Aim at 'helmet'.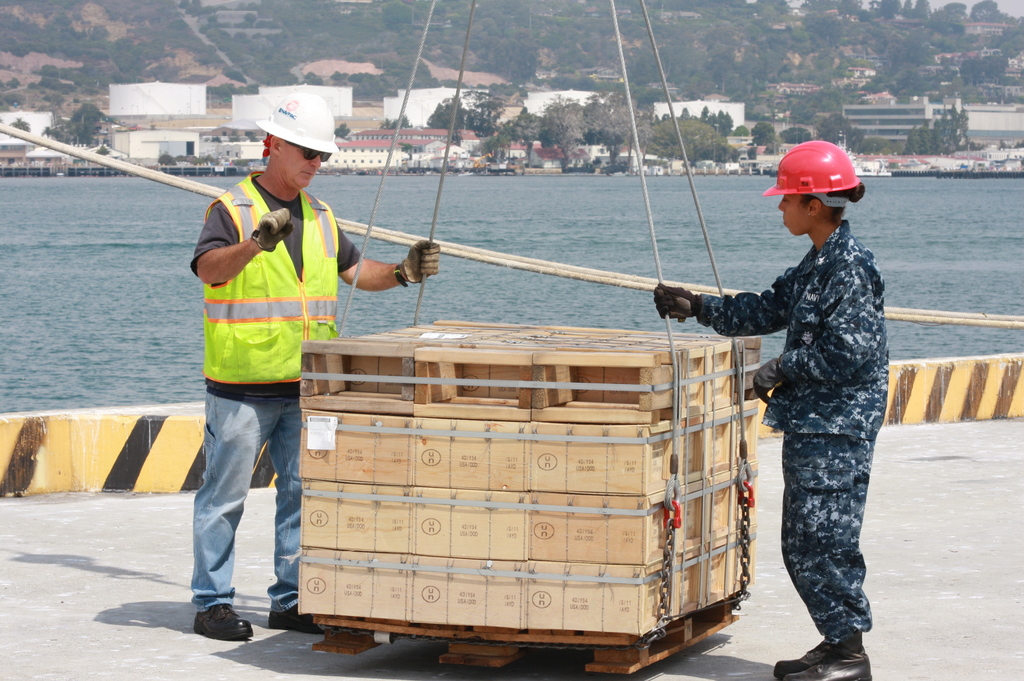
Aimed at (left=780, top=138, right=870, bottom=234).
